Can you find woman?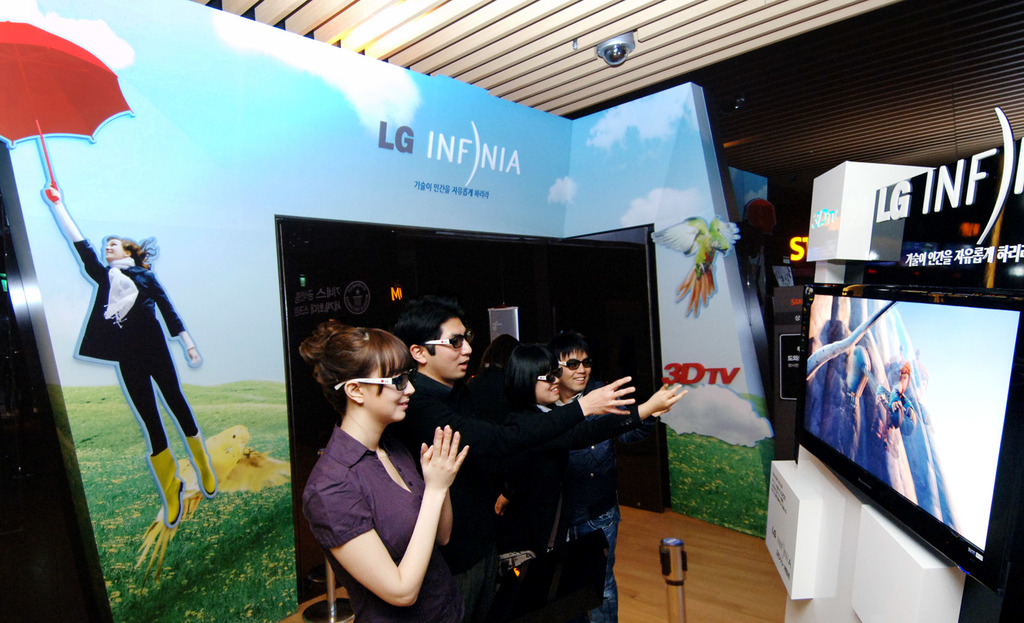
Yes, bounding box: detection(290, 298, 452, 622).
